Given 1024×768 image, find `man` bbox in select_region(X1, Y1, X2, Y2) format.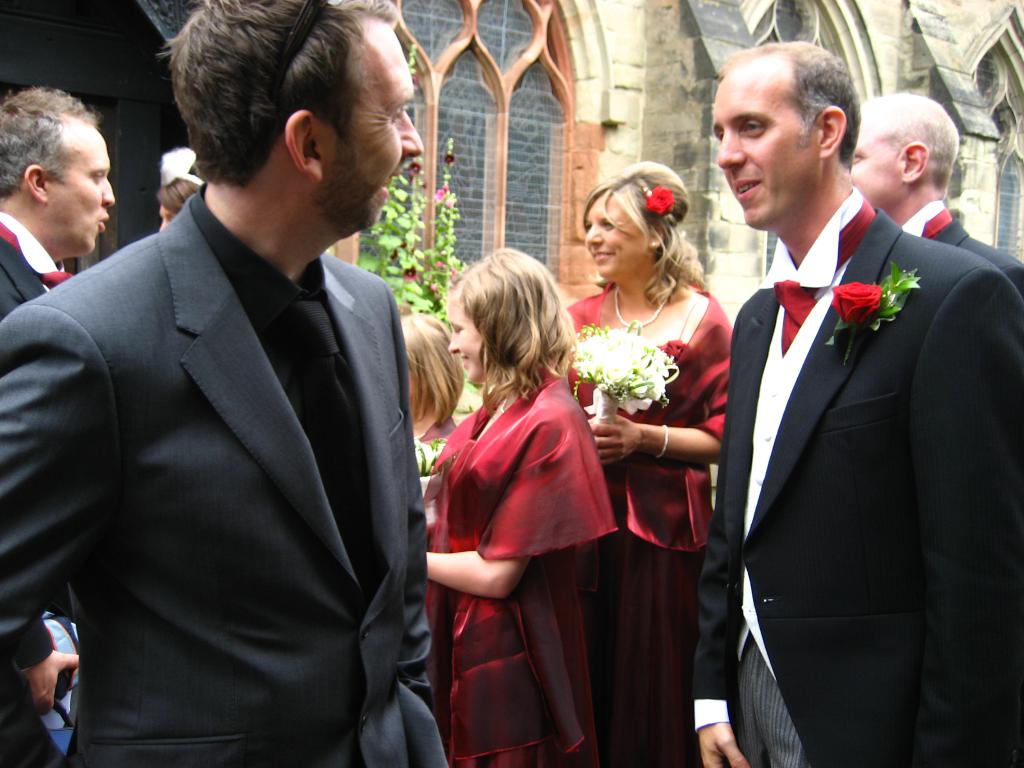
select_region(851, 90, 1023, 299).
